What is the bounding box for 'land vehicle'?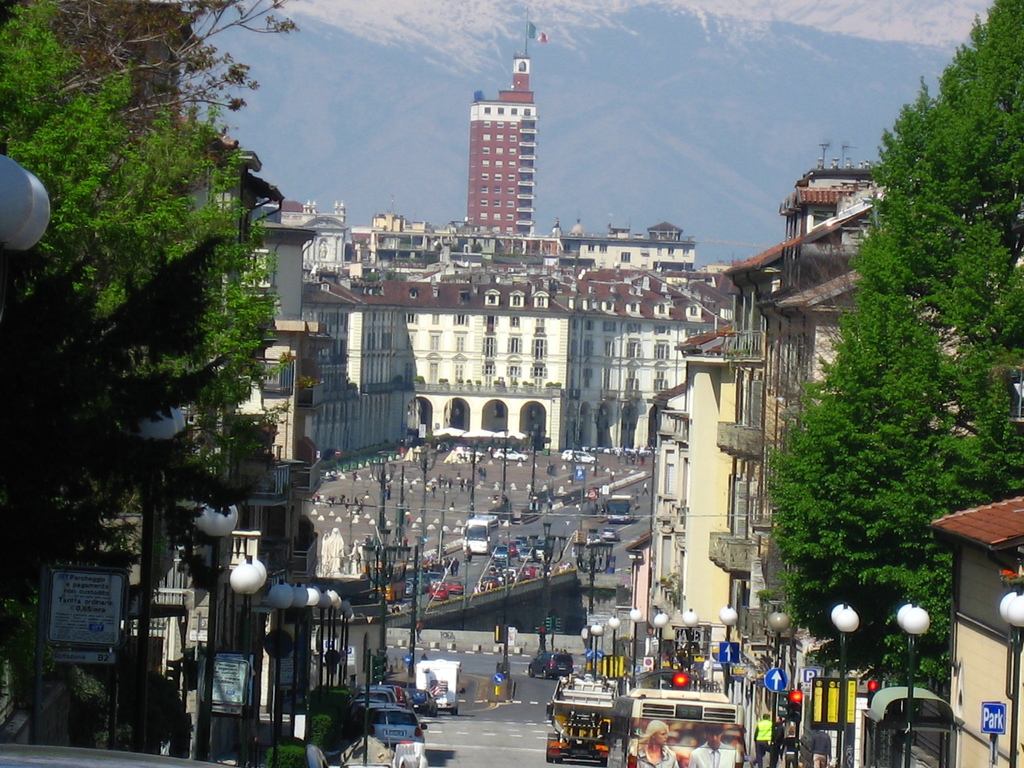
BBox(406, 686, 440, 717).
